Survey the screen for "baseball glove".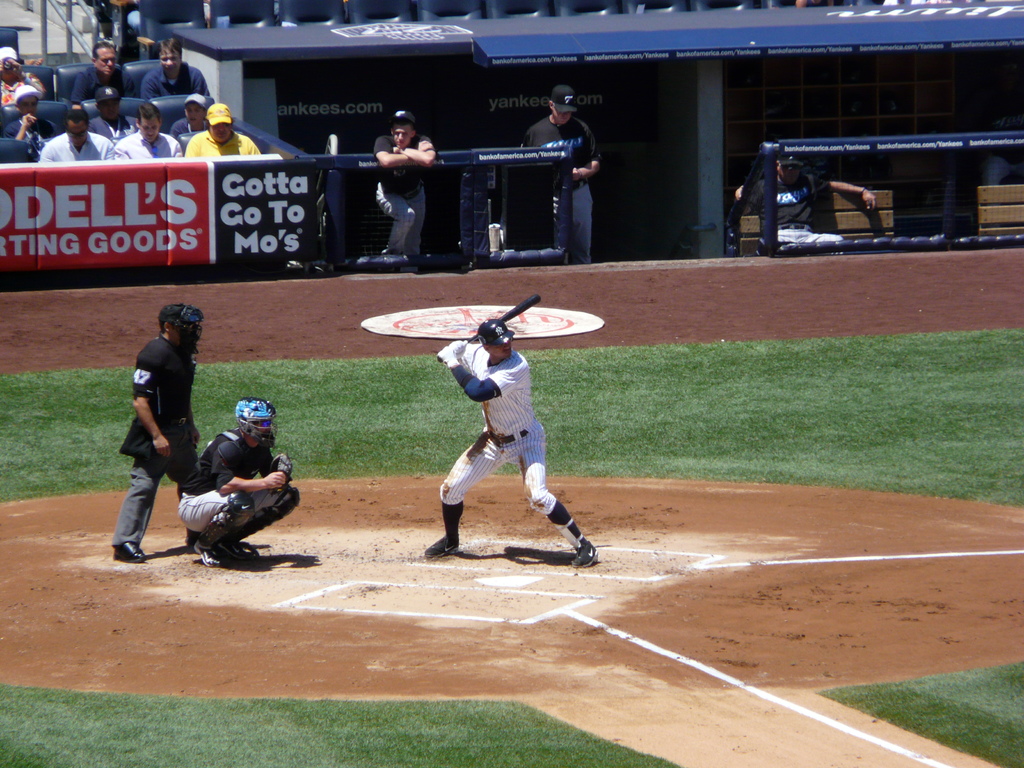
Survey found: BBox(268, 449, 295, 494).
